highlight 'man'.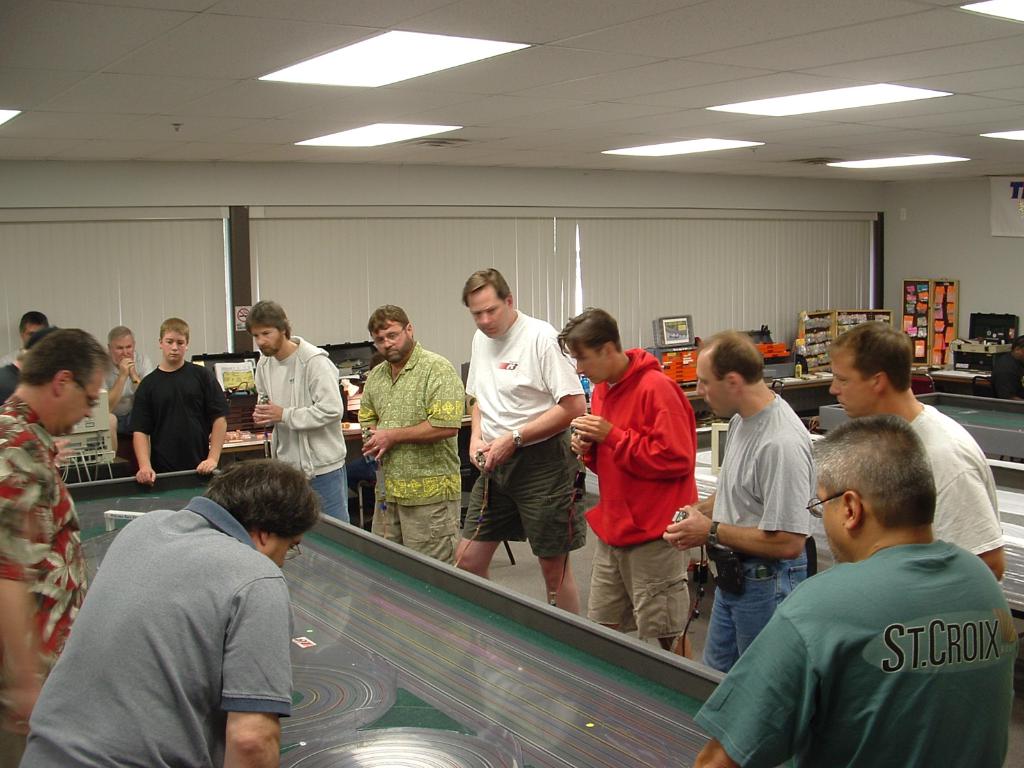
Highlighted region: bbox=[14, 456, 327, 767].
